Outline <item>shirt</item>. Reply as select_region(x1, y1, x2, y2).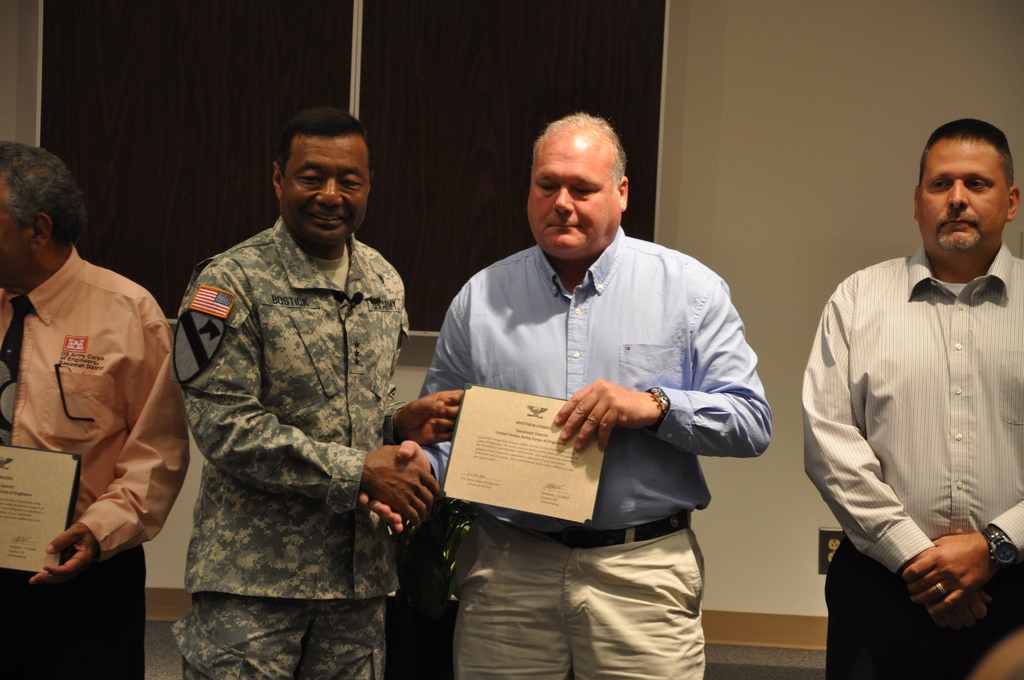
select_region(169, 214, 410, 603).
